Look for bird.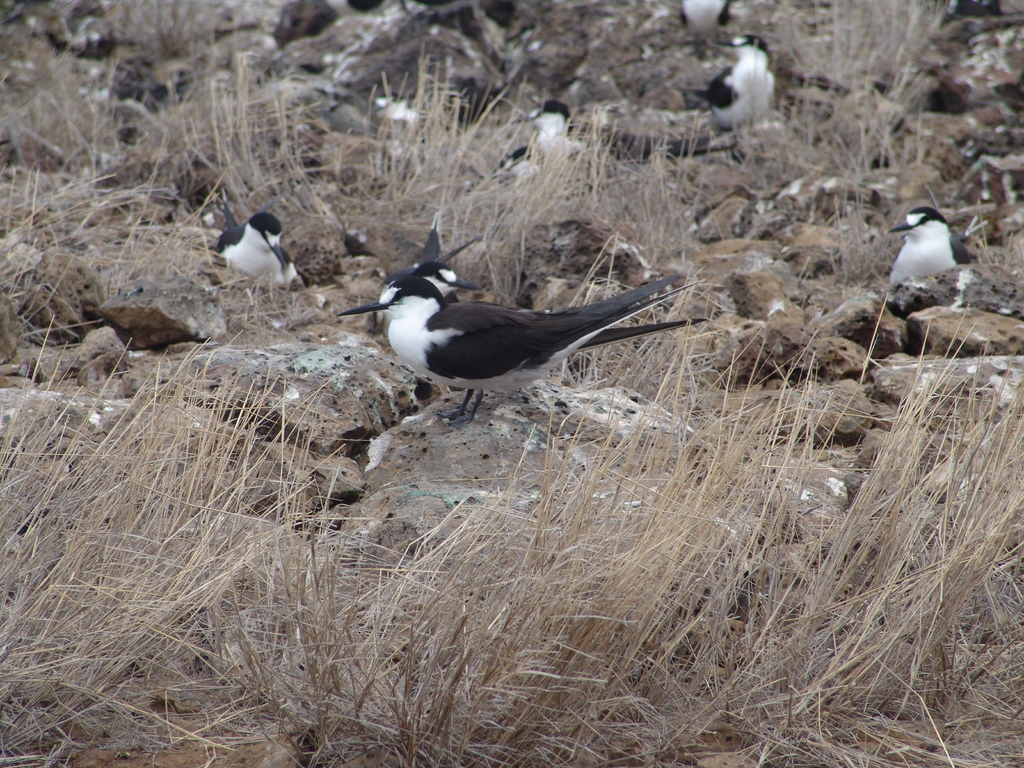
Found: box(678, 30, 774, 136).
